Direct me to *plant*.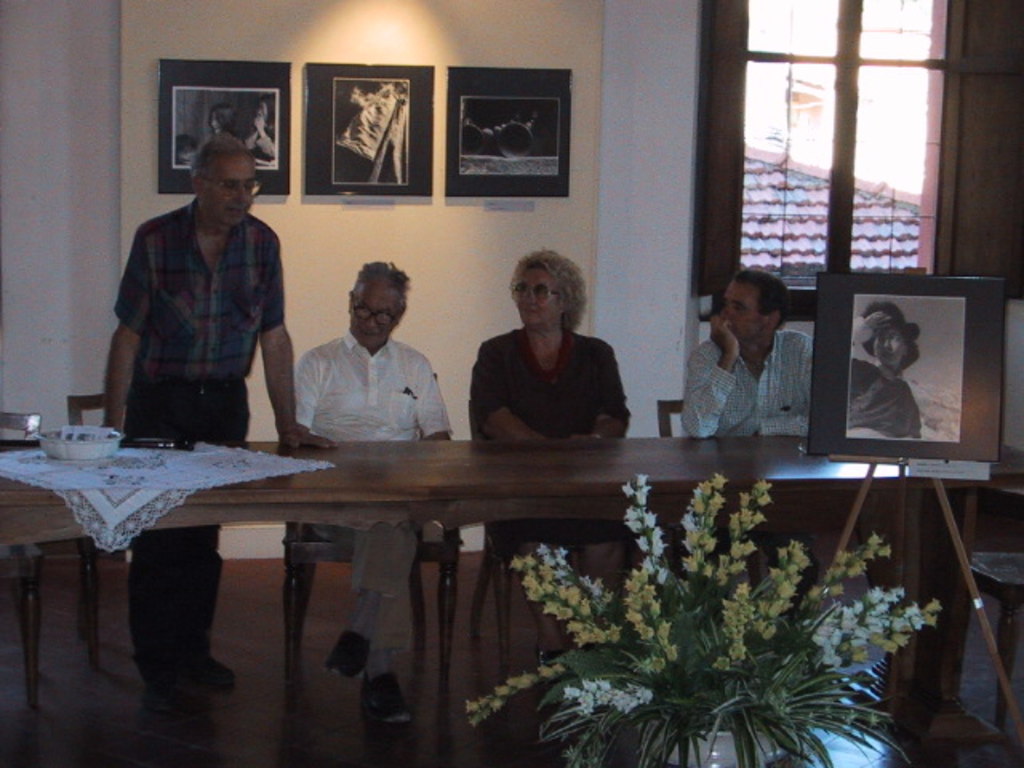
Direction: region(477, 496, 930, 752).
